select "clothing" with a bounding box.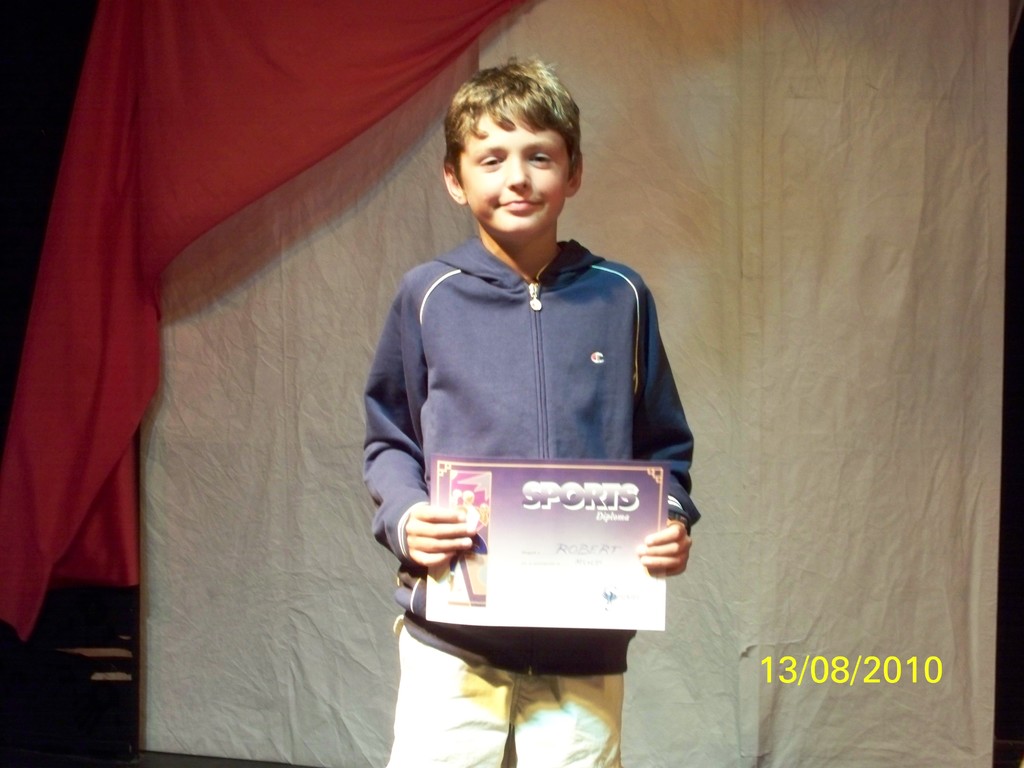
(380, 190, 701, 669).
